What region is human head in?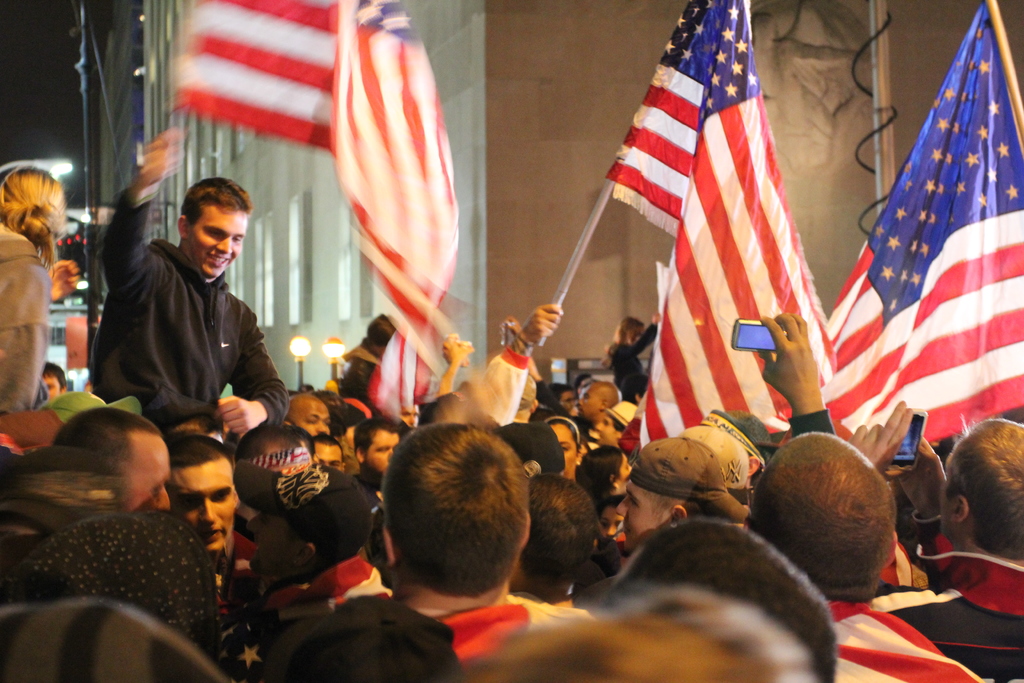
left=283, top=393, right=332, bottom=436.
